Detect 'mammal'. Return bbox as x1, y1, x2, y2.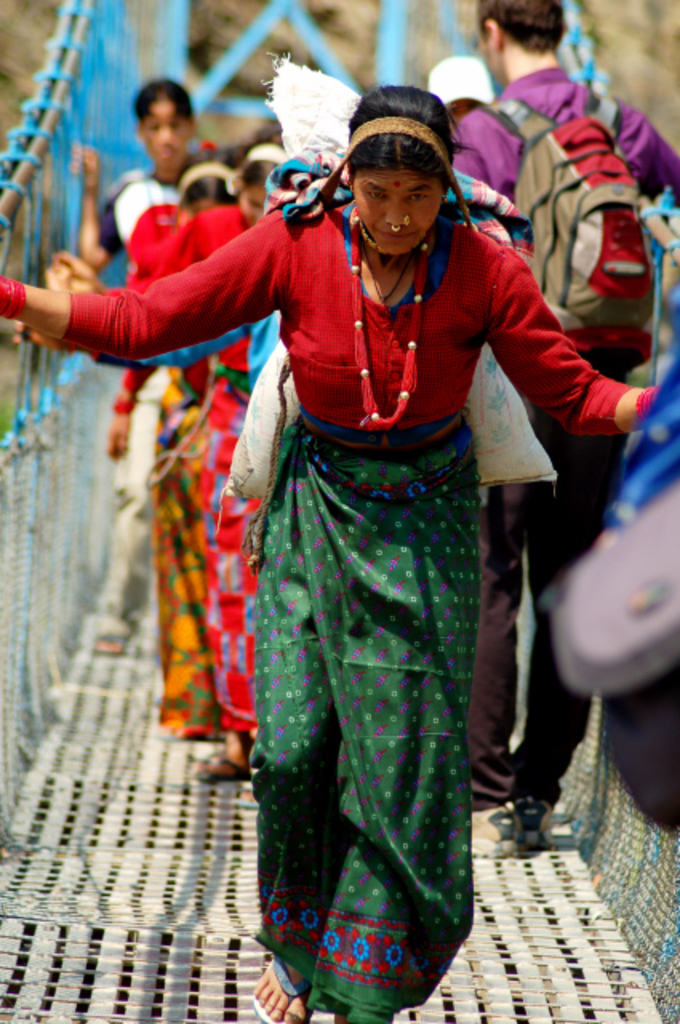
422, 51, 493, 120.
